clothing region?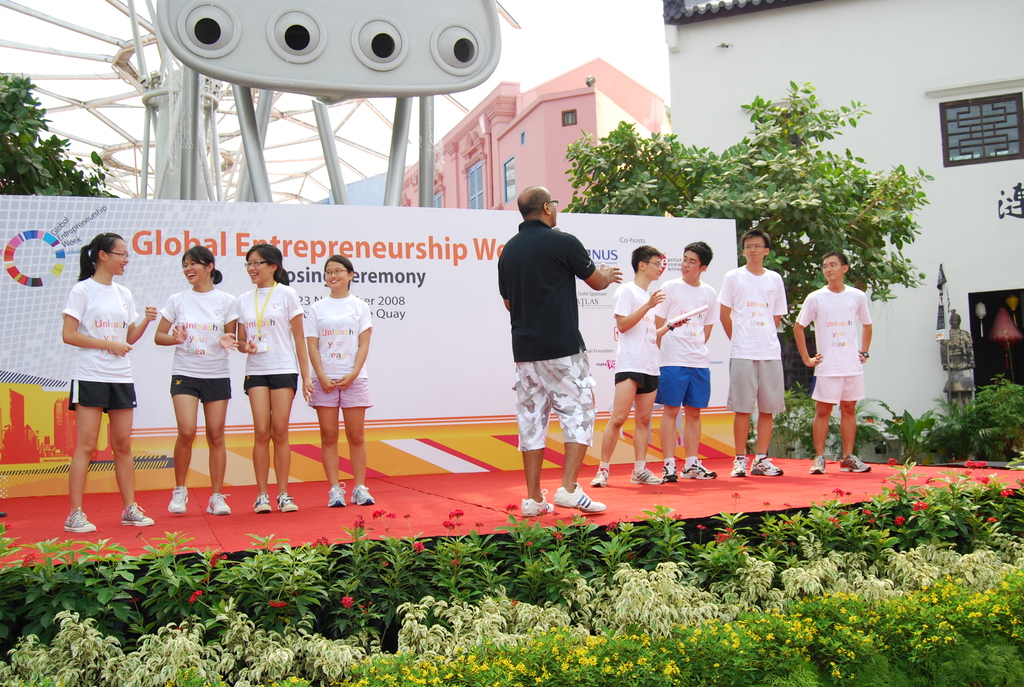
crop(647, 272, 719, 409)
